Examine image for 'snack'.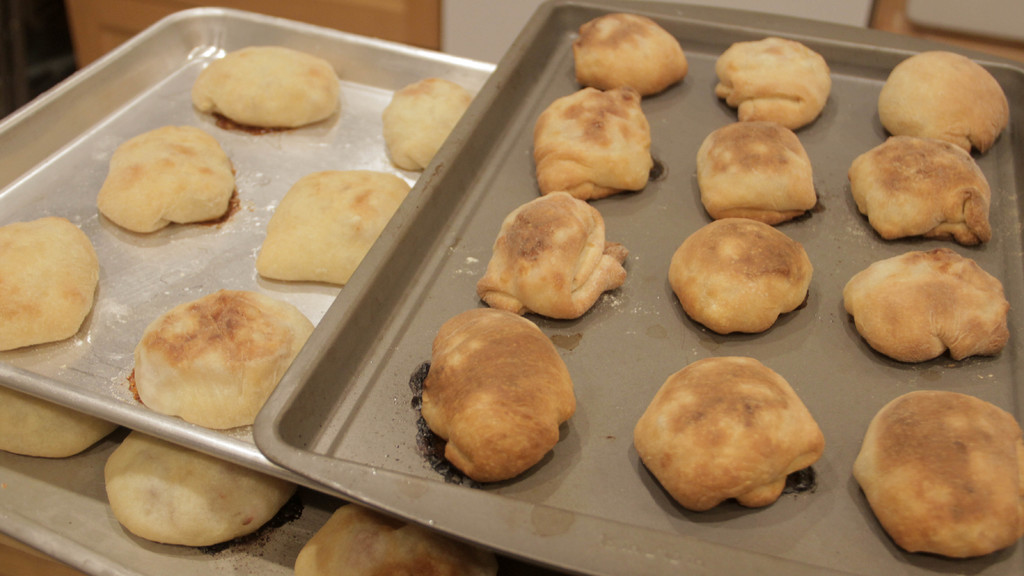
Examination result: crop(877, 53, 1011, 156).
